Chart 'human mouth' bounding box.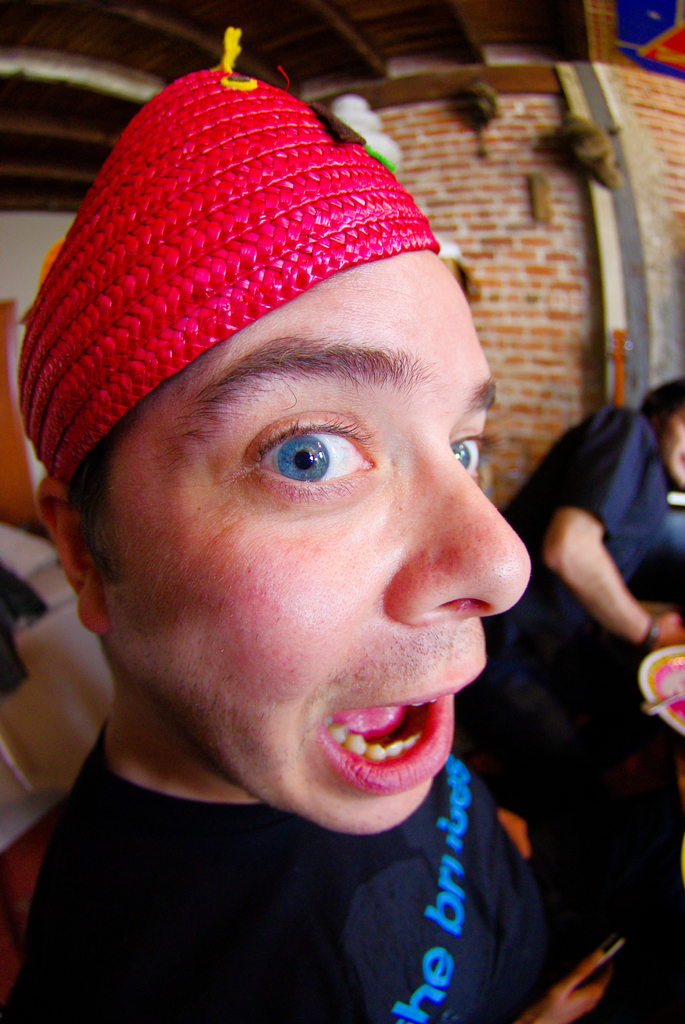
Charted: left=300, top=646, right=489, bottom=796.
